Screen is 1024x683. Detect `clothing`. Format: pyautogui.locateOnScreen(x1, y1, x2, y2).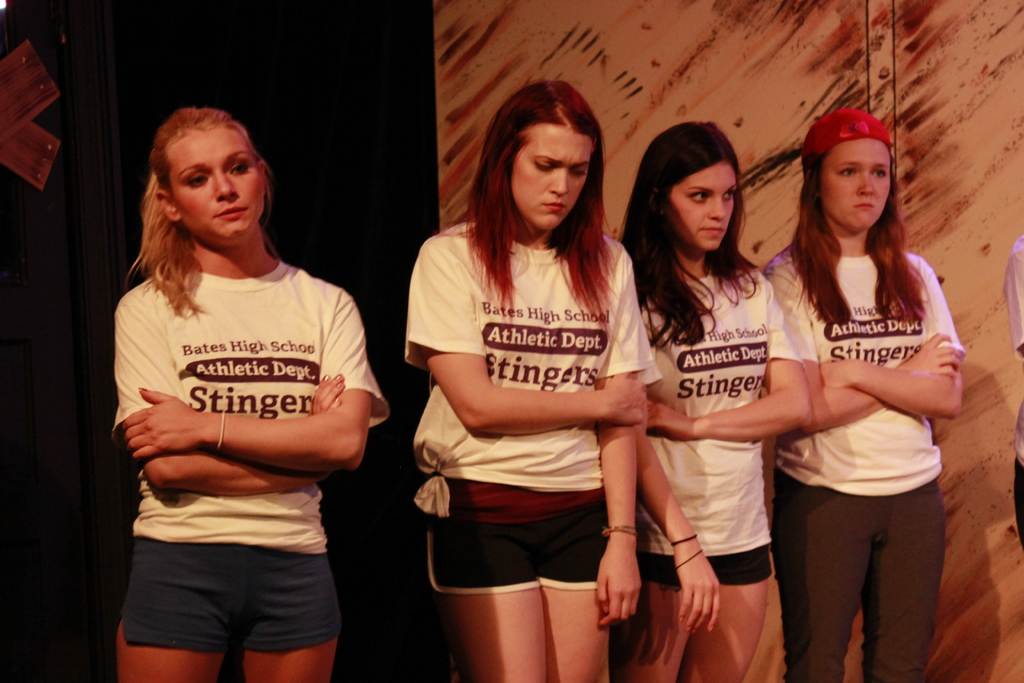
pyautogui.locateOnScreen(405, 204, 651, 593).
